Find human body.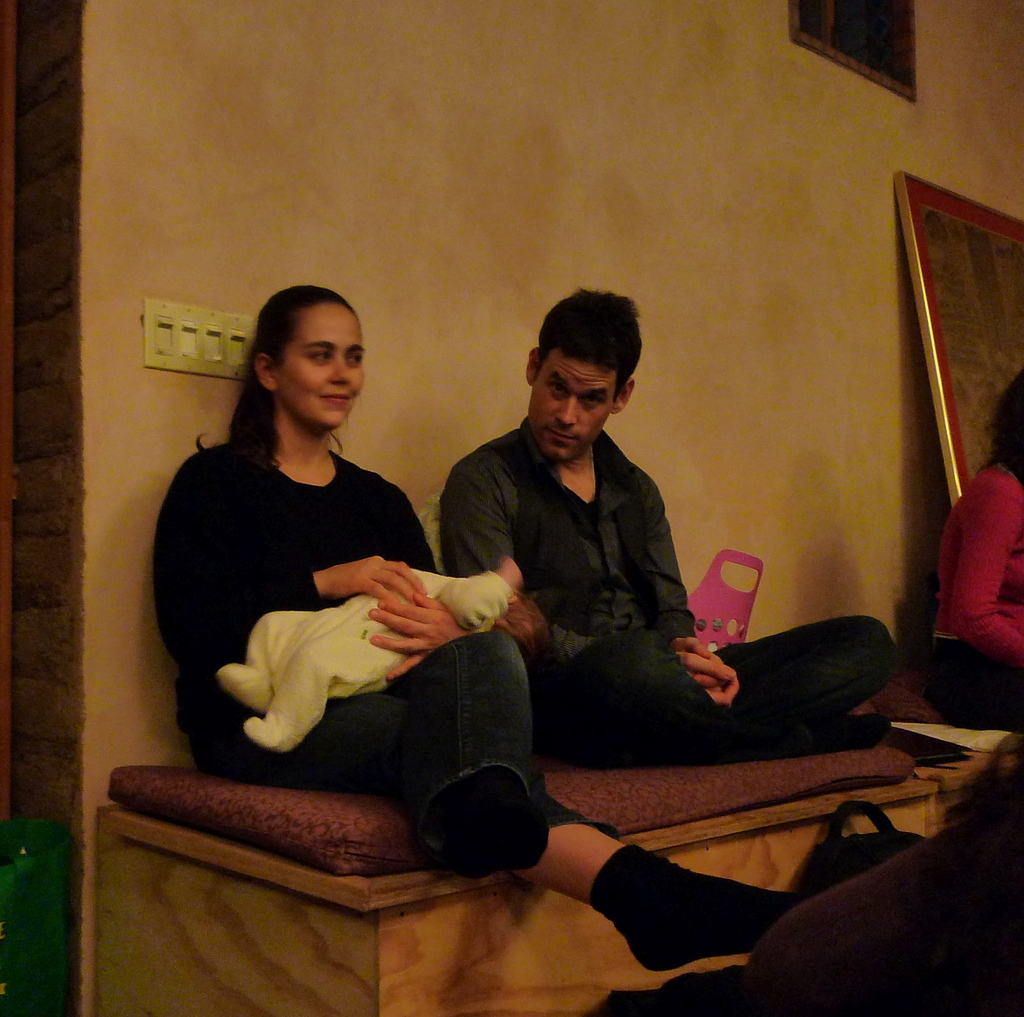
BBox(925, 369, 1023, 727).
